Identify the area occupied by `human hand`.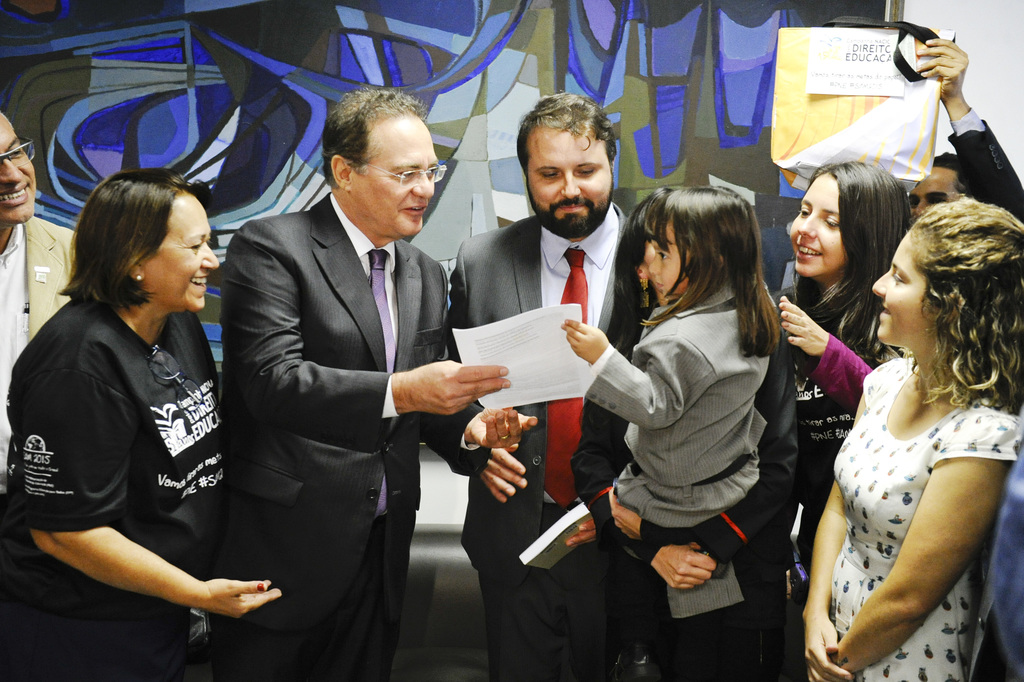
Area: x1=384, y1=360, x2=504, y2=423.
